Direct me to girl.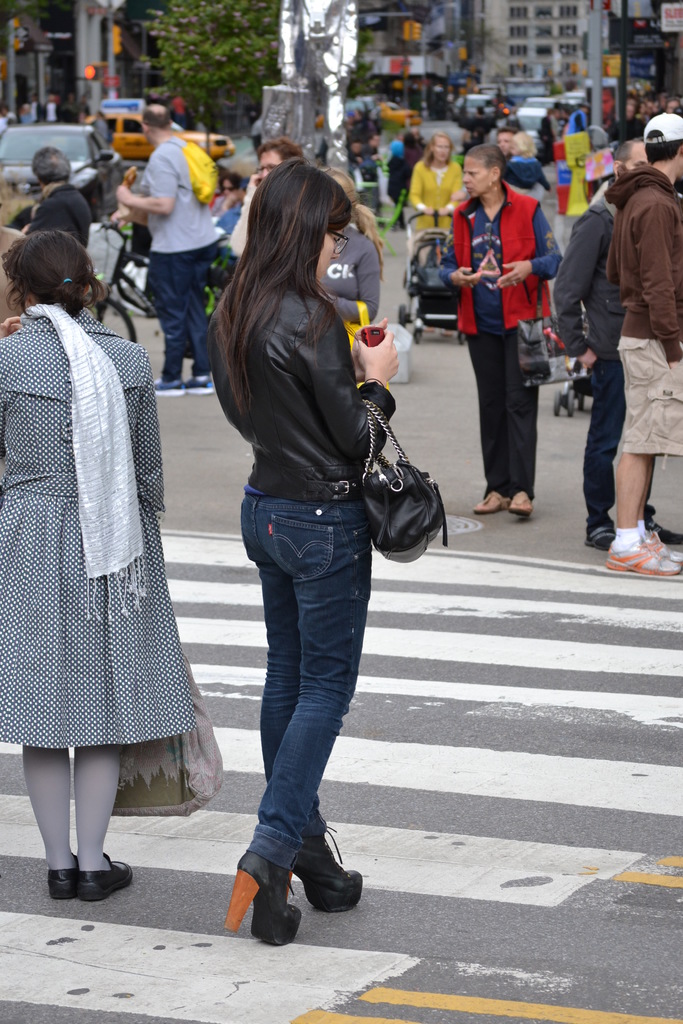
Direction: <bbox>10, 228, 193, 899</bbox>.
